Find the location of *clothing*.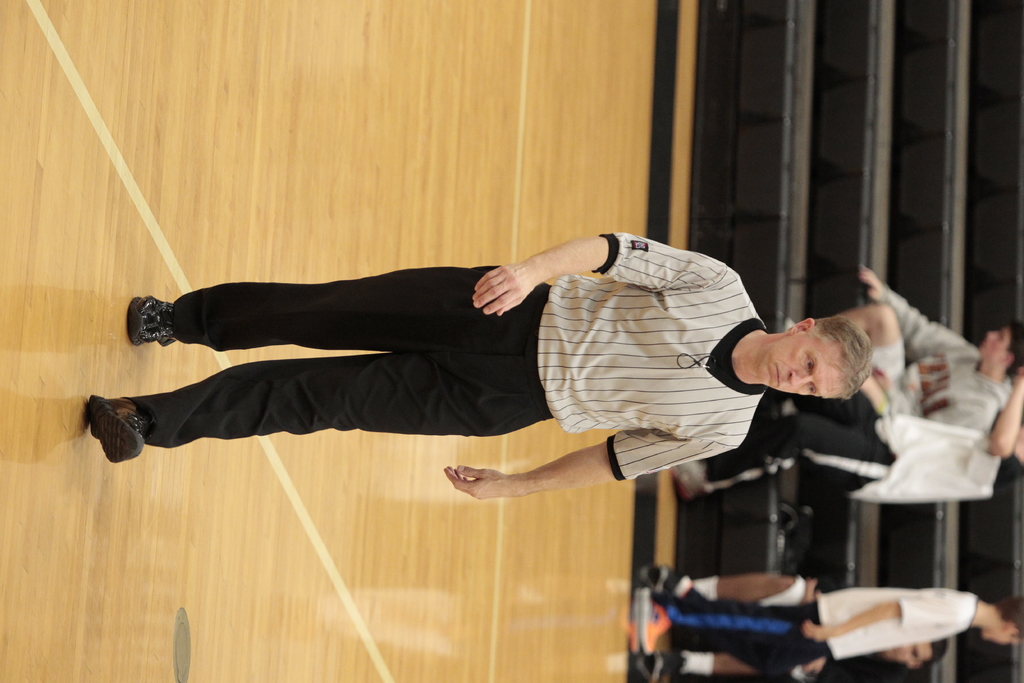
Location: x1=705 y1=391 x2=1023 y2=498.
